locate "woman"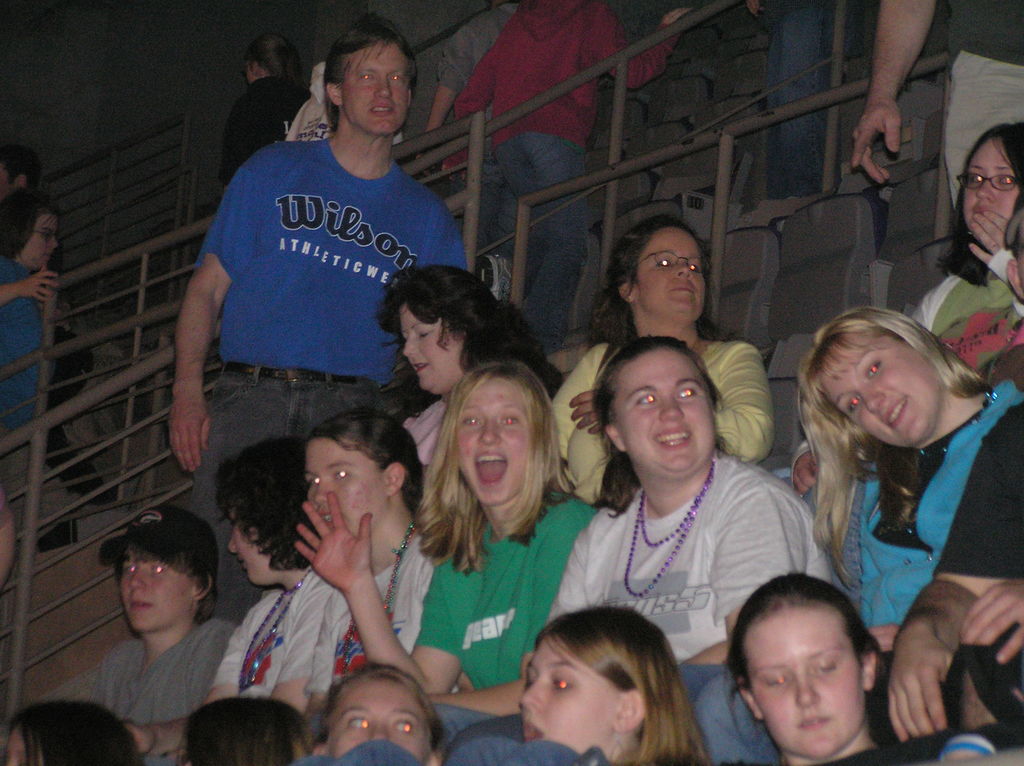
[left=545, top=191, right=773, bottom=525]
